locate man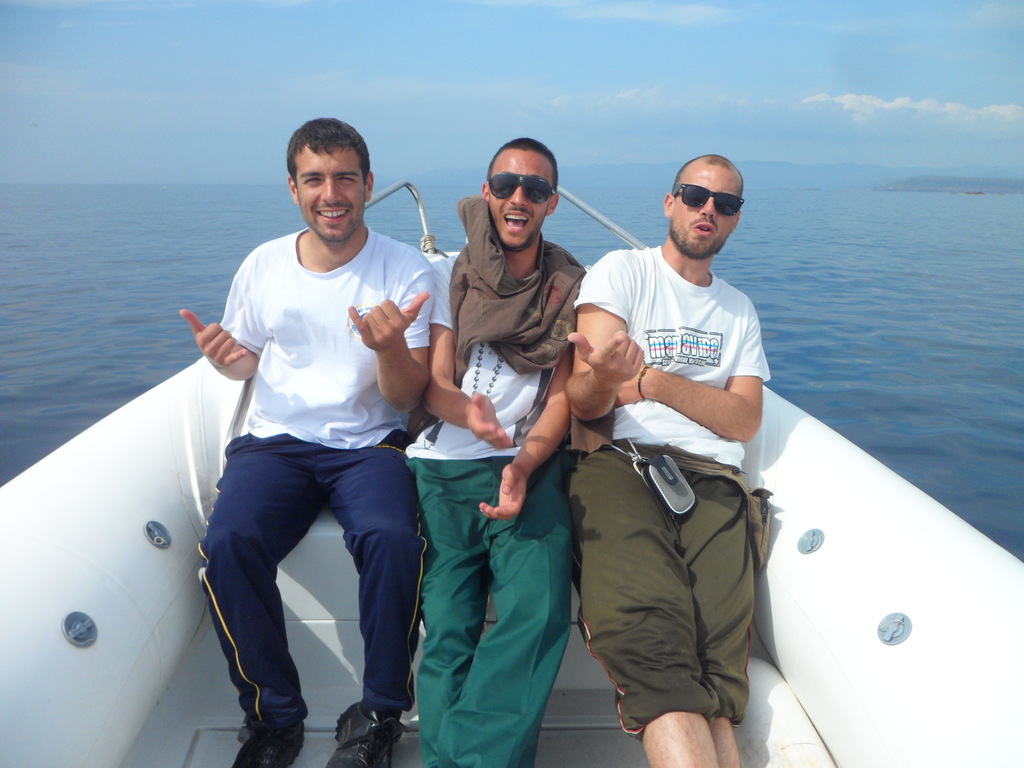
Rect(178, 114, 435, 767)
